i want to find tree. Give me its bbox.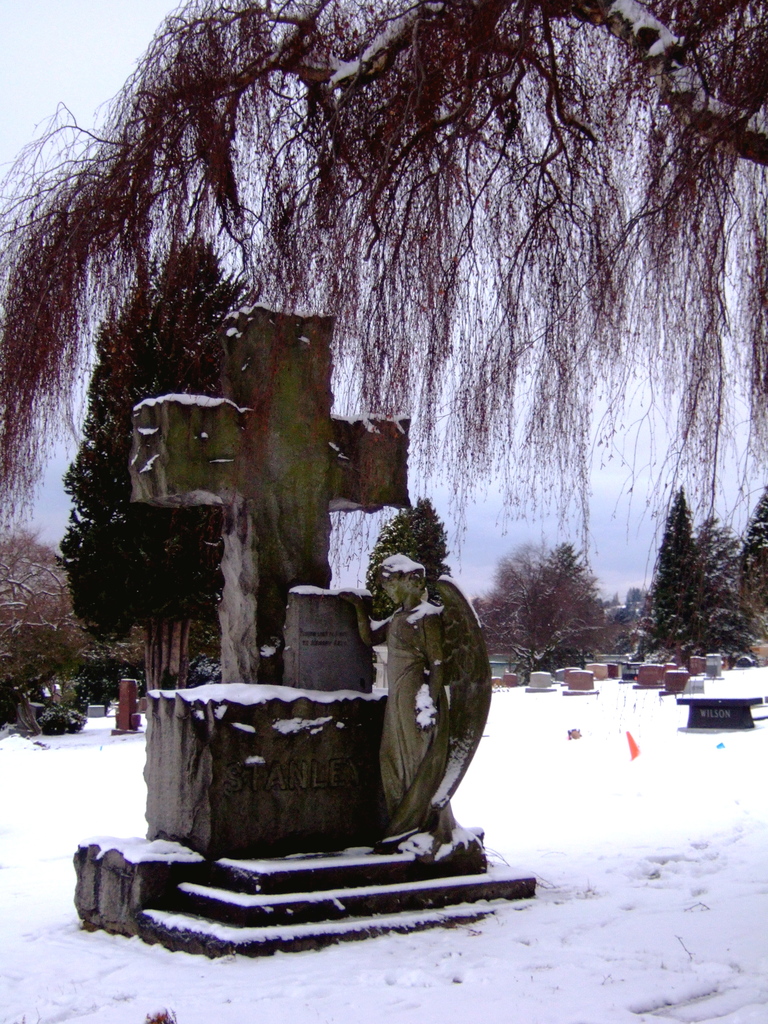
detection(0, 0, 767, 564).
